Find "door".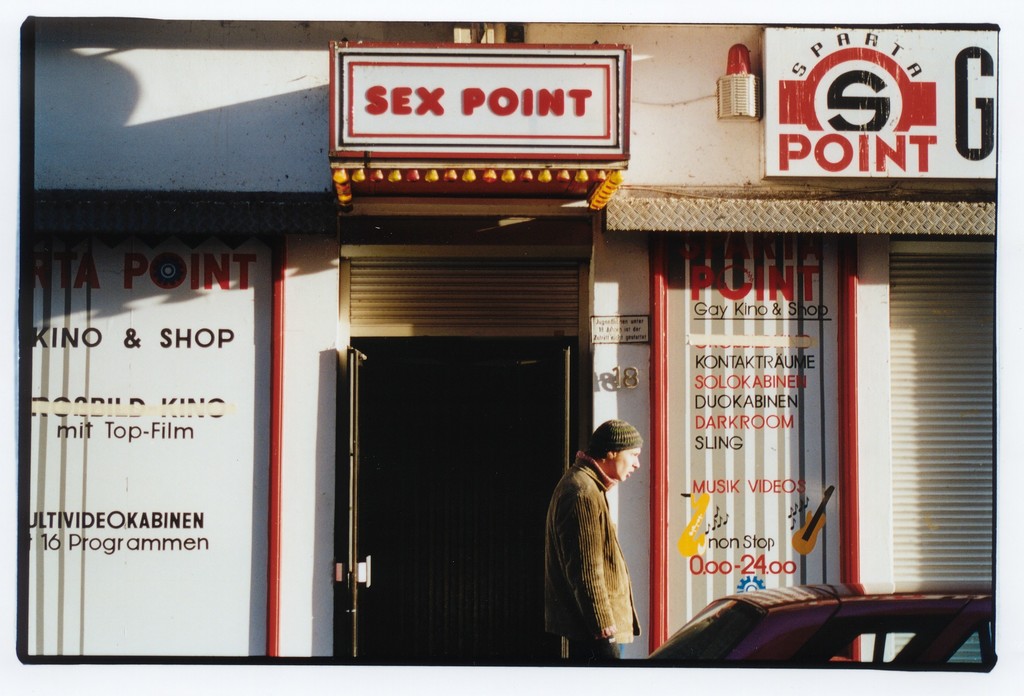
[322,238,607,660].
